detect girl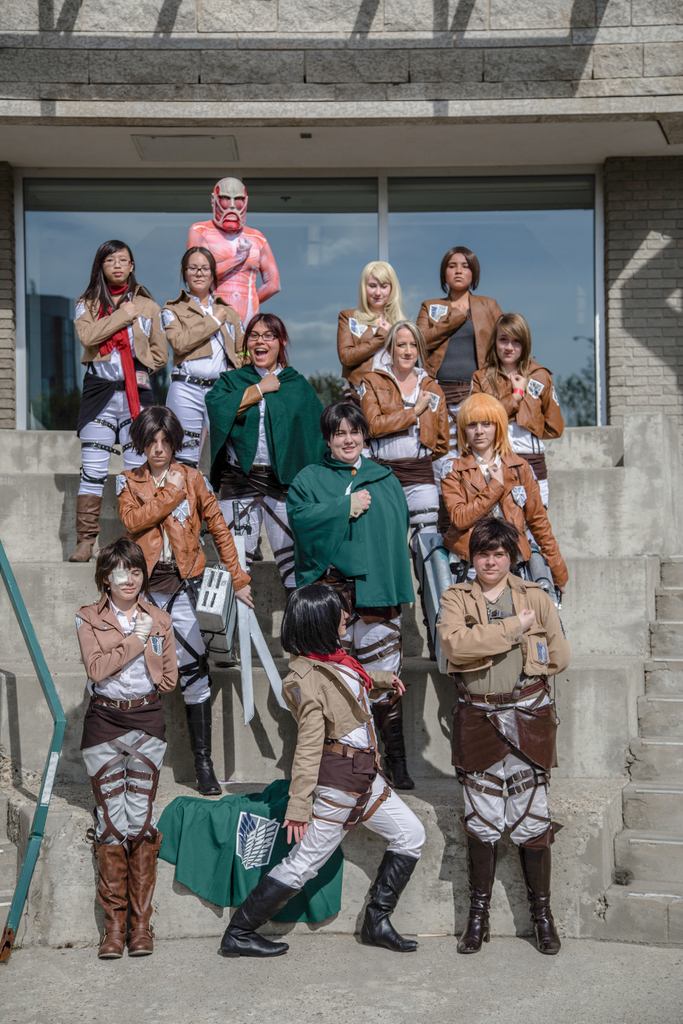
210:316:339:493
